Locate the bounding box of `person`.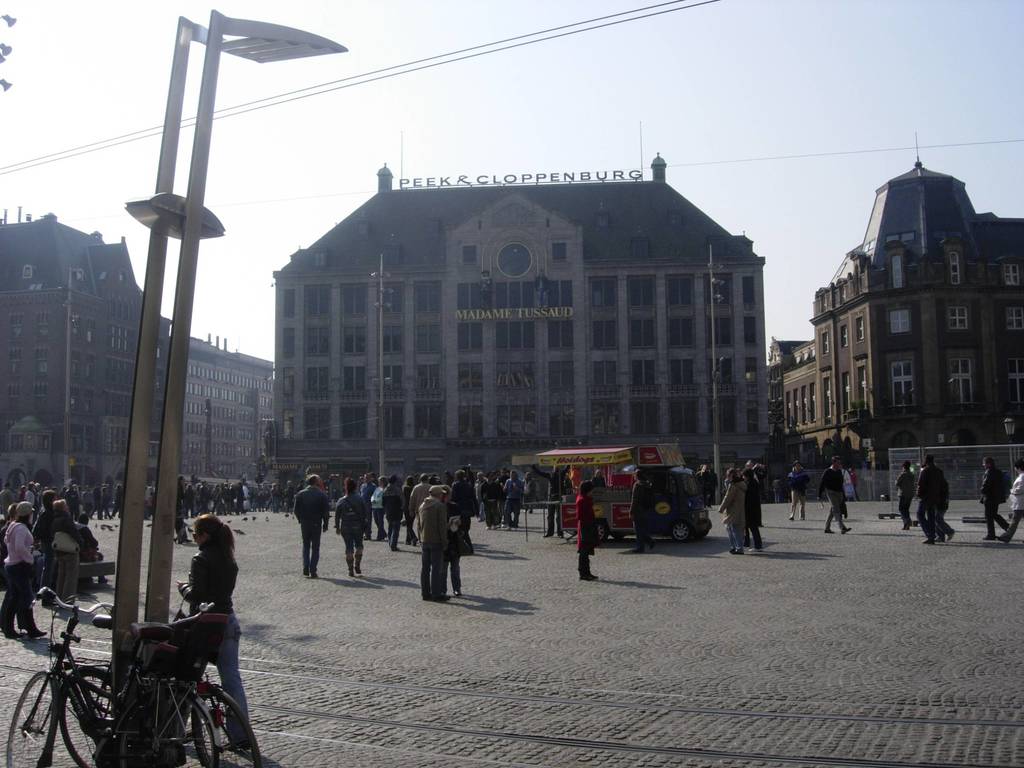
Bounding box: 782/455/812/521.
